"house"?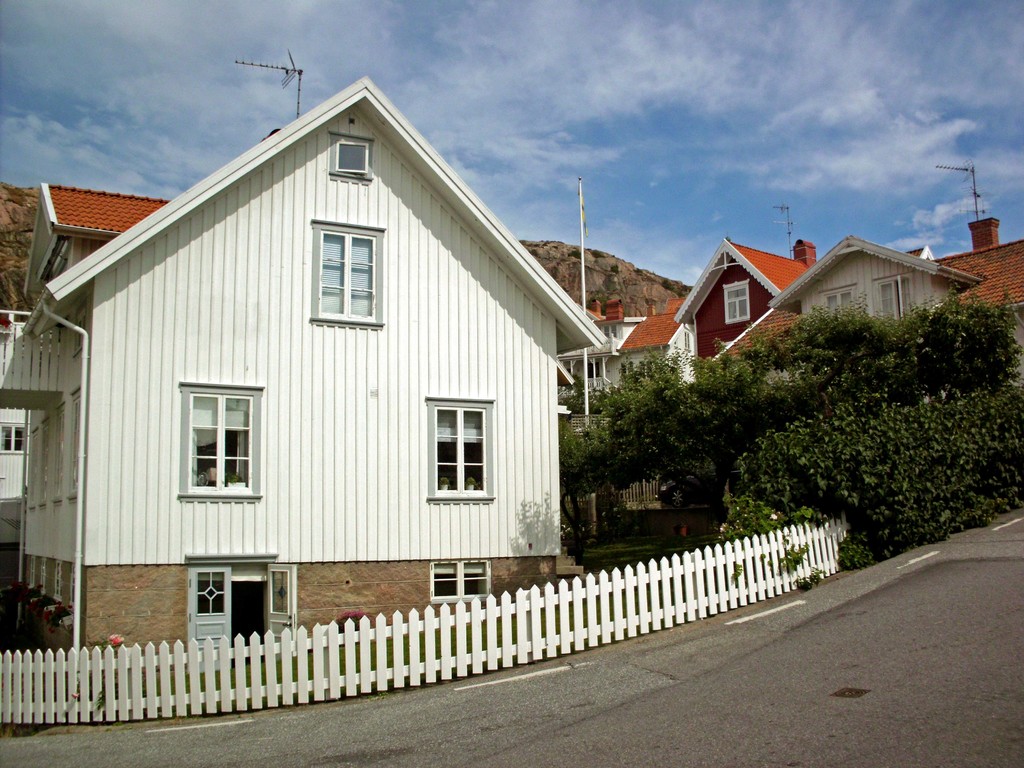
left=685, top=229, right=823, bottom=478
